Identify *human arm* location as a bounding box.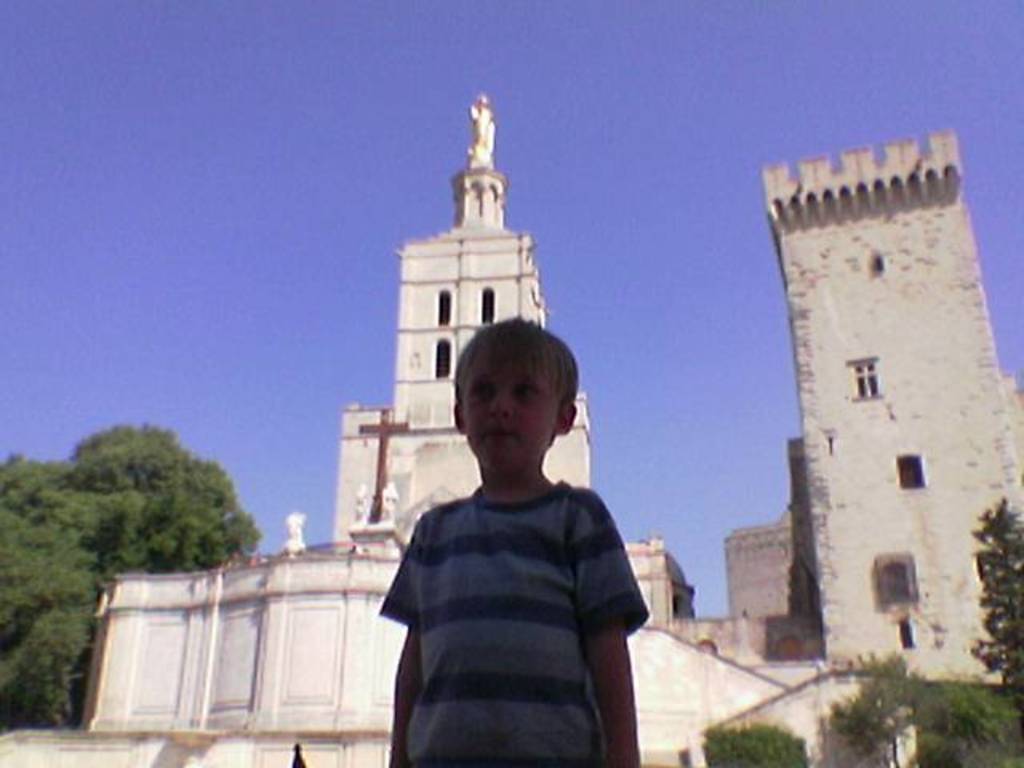
[573,494,646,763].
